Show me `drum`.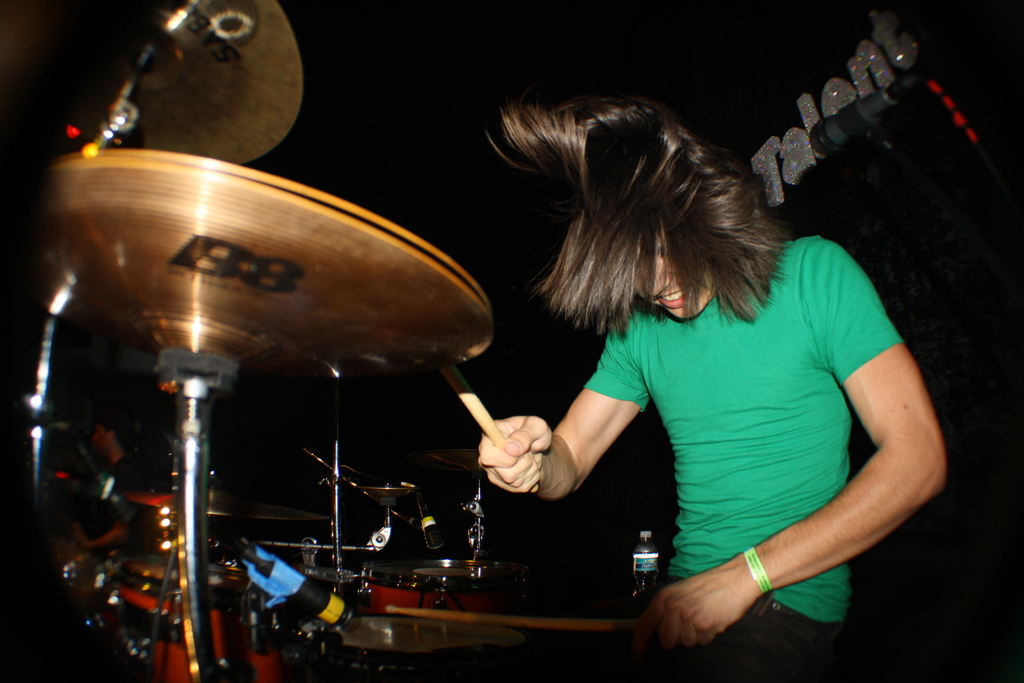
`drum` is here: [left=308, top=614, right=532, bottom=682].
